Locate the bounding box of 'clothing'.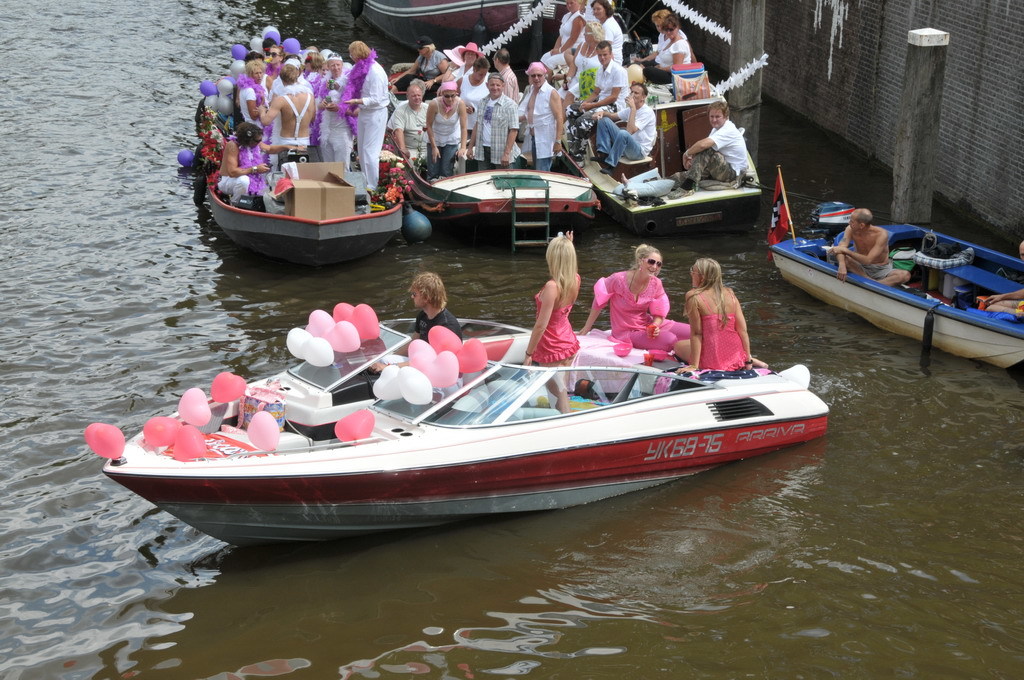
Bounding box: 316/71/352/169.
